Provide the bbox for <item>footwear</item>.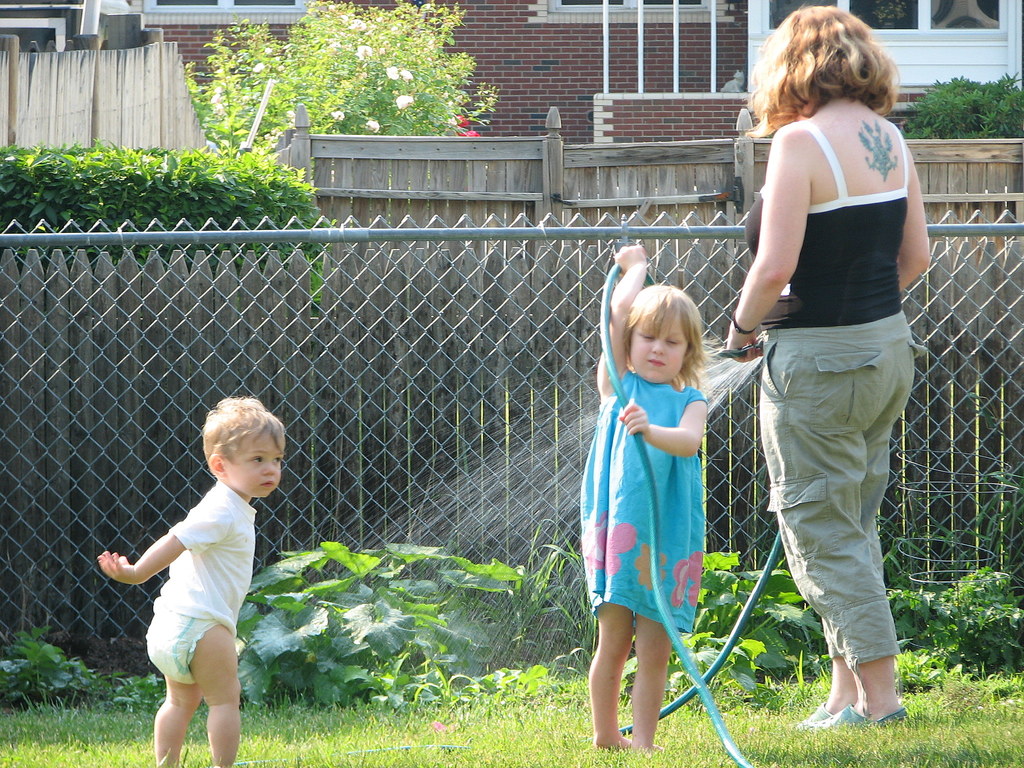
l=820, t=703, r=909, b=724.
